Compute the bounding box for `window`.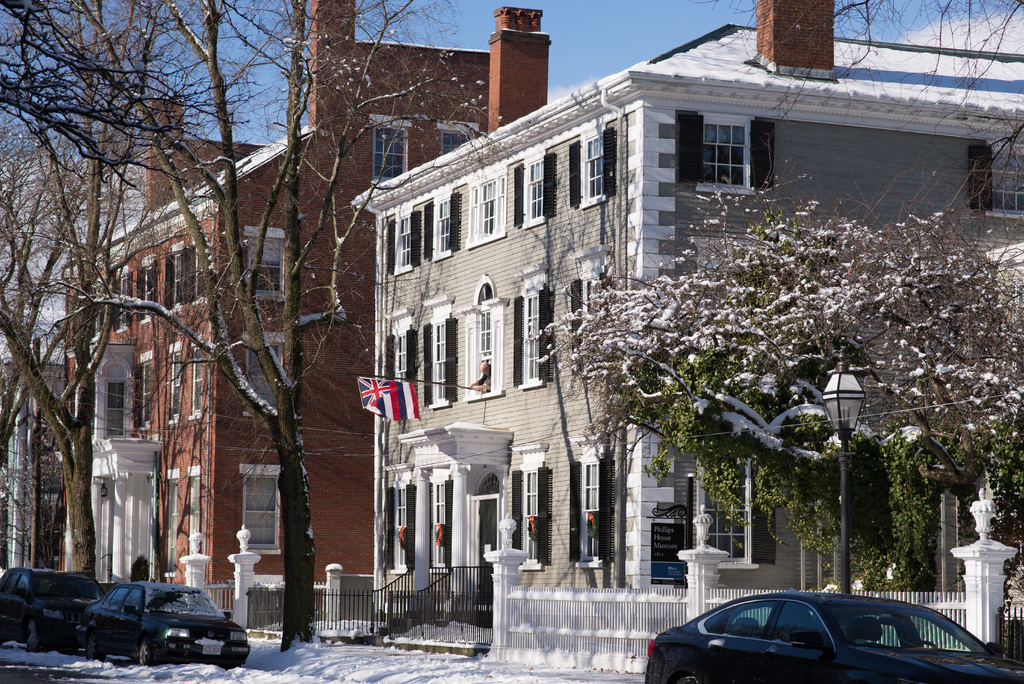
383, 211, 420, 279.
